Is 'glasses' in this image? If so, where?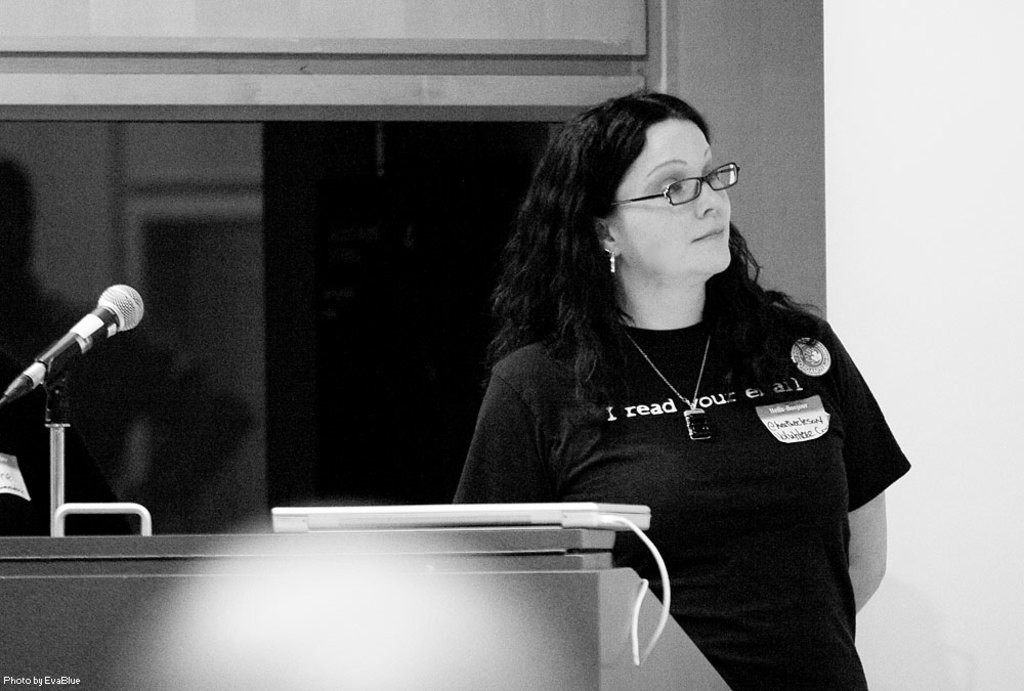
Yes, at bbox=(633, 160, 754, 210).
